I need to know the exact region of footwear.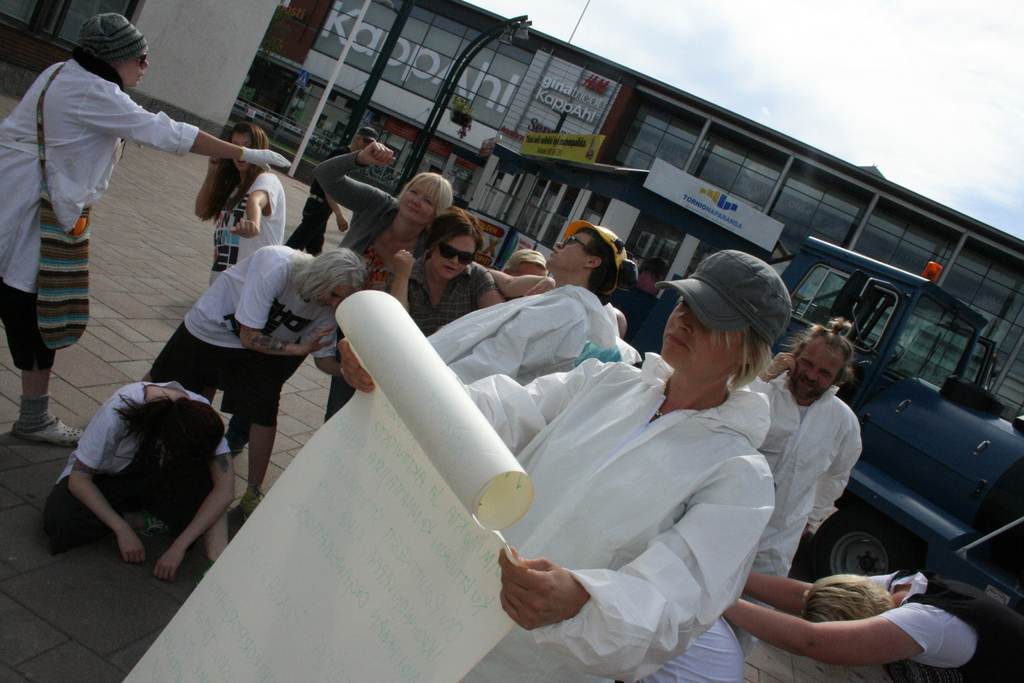
Region: {"x1": 146, "y1": 509, "x2": 170, "y2": 538}.
